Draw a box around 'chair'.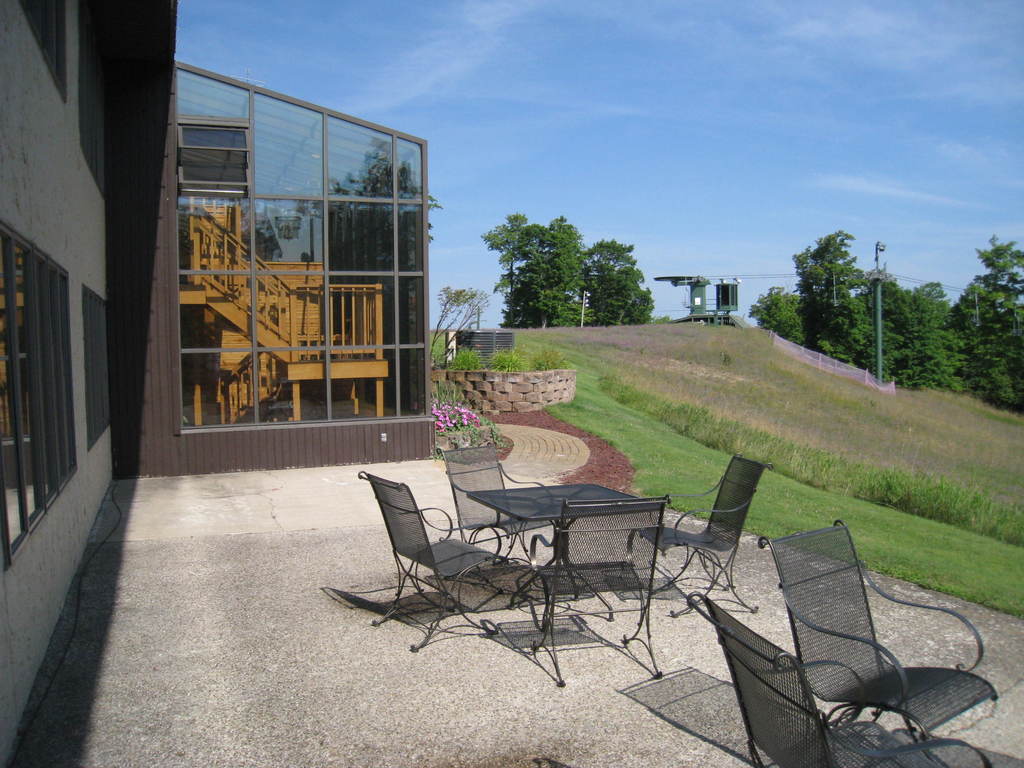
<box>755,517,1004,767</box>.
